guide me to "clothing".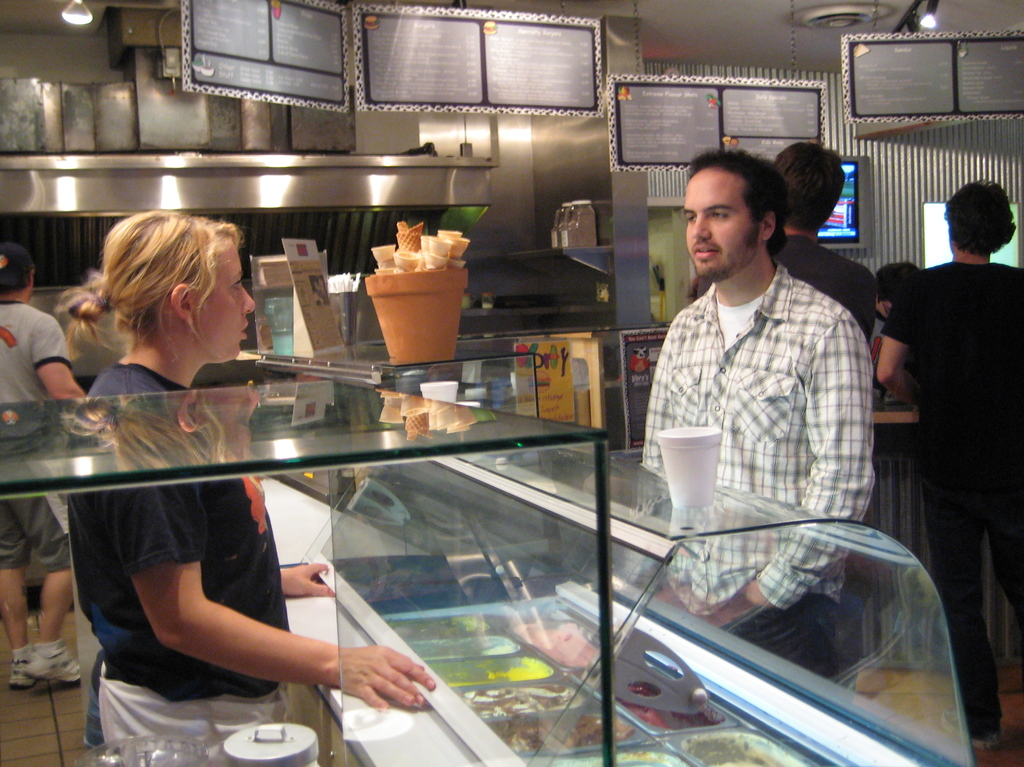
Guidance: [615, 271, 918, 678].
